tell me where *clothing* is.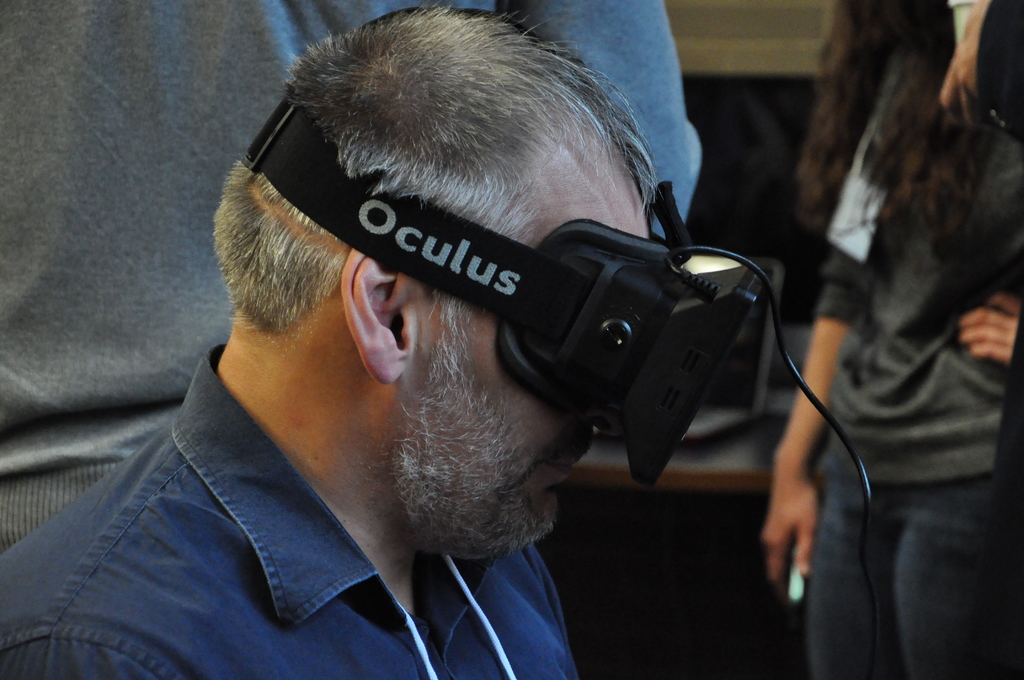
*clothing* is at locate(772, 101, 1018, 664).
